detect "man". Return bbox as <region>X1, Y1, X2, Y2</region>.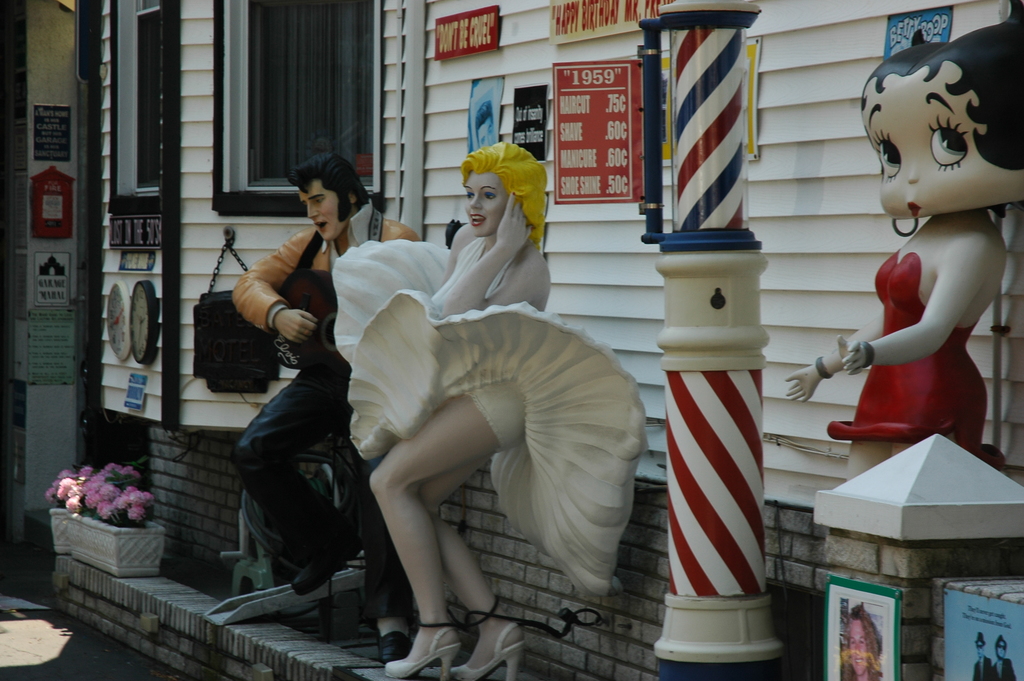
<region>233, 151, 422, 669</region>.
